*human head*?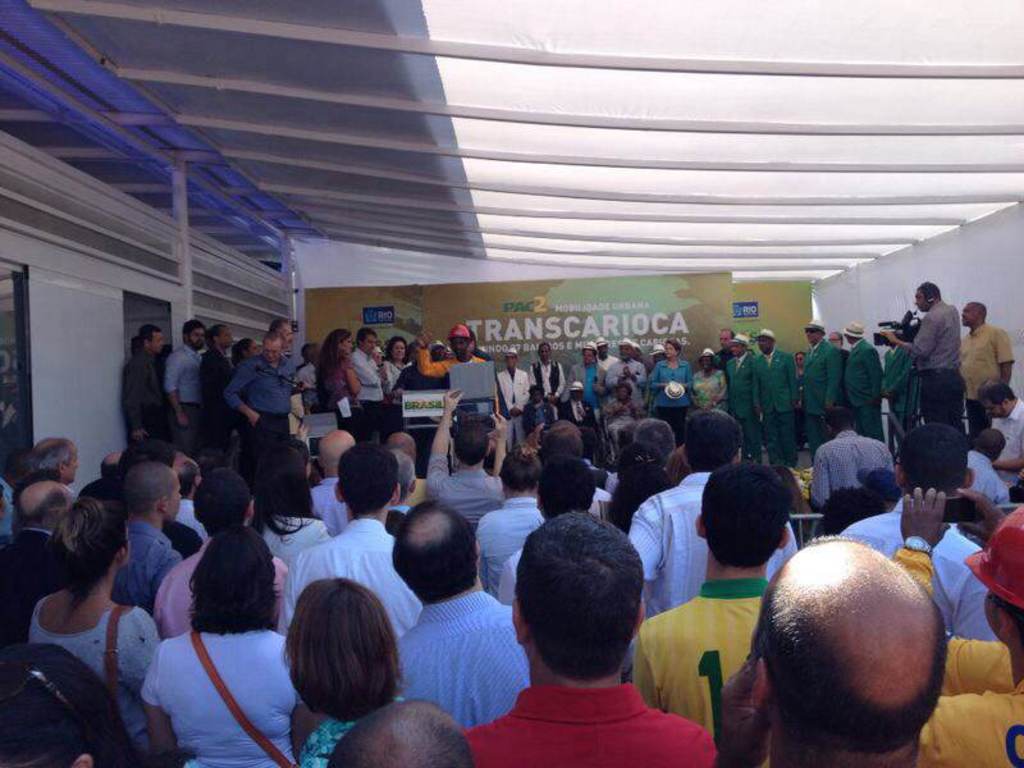
x1=613 y1=385 x2=634 y2=404
